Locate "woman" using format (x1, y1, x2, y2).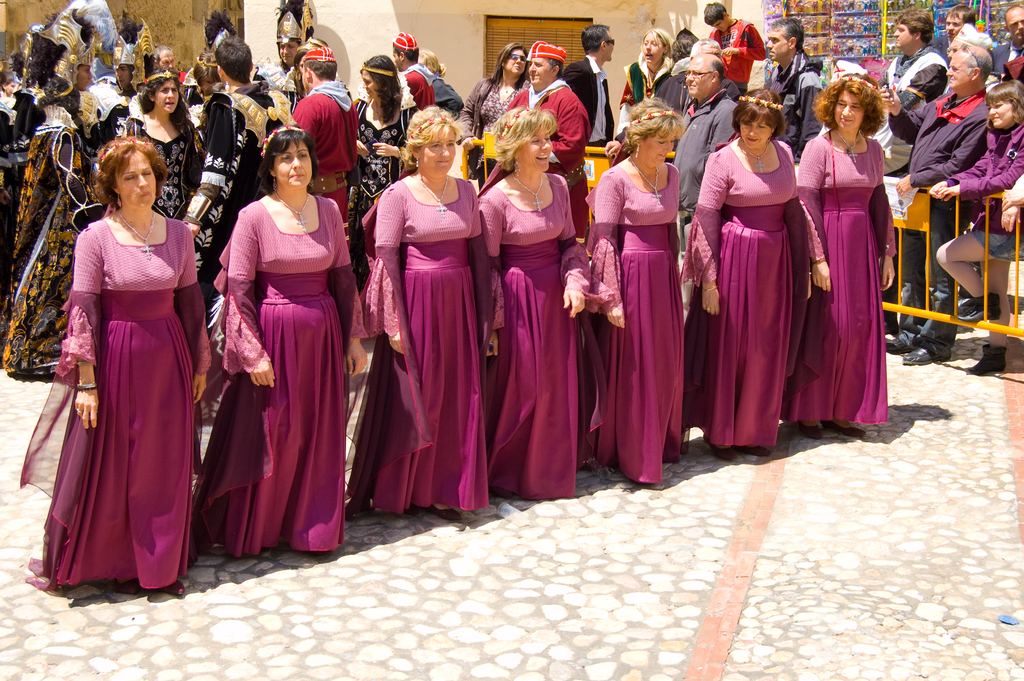
(345, 104, 496, 518).
